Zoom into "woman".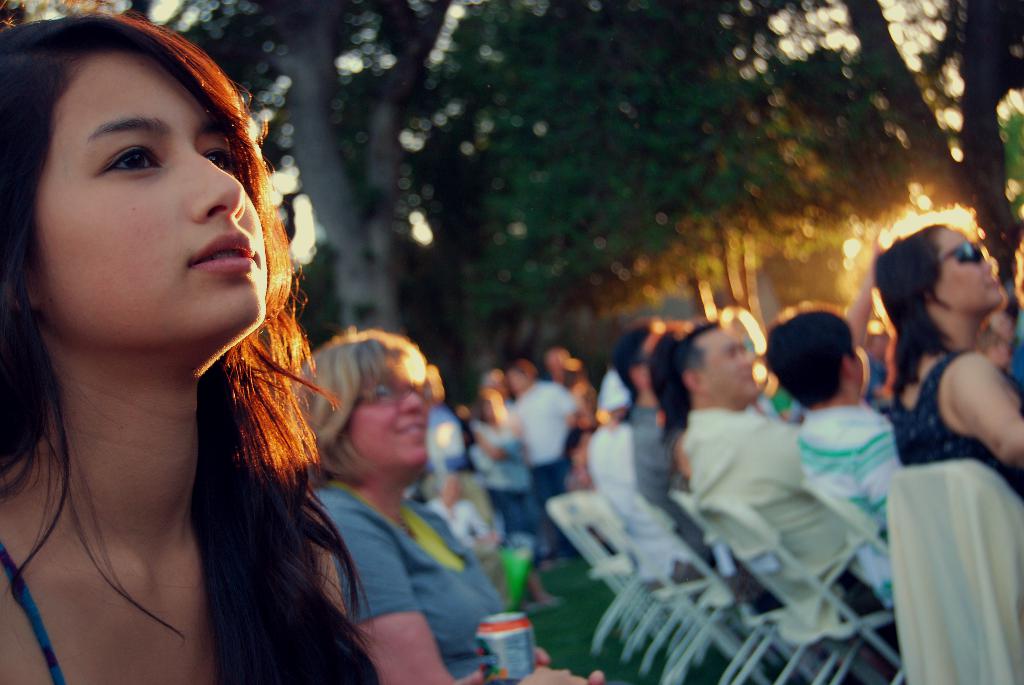
Zoom target: {"x1": 0, "y1": 14, "x2": 447, "y2": 684}.
